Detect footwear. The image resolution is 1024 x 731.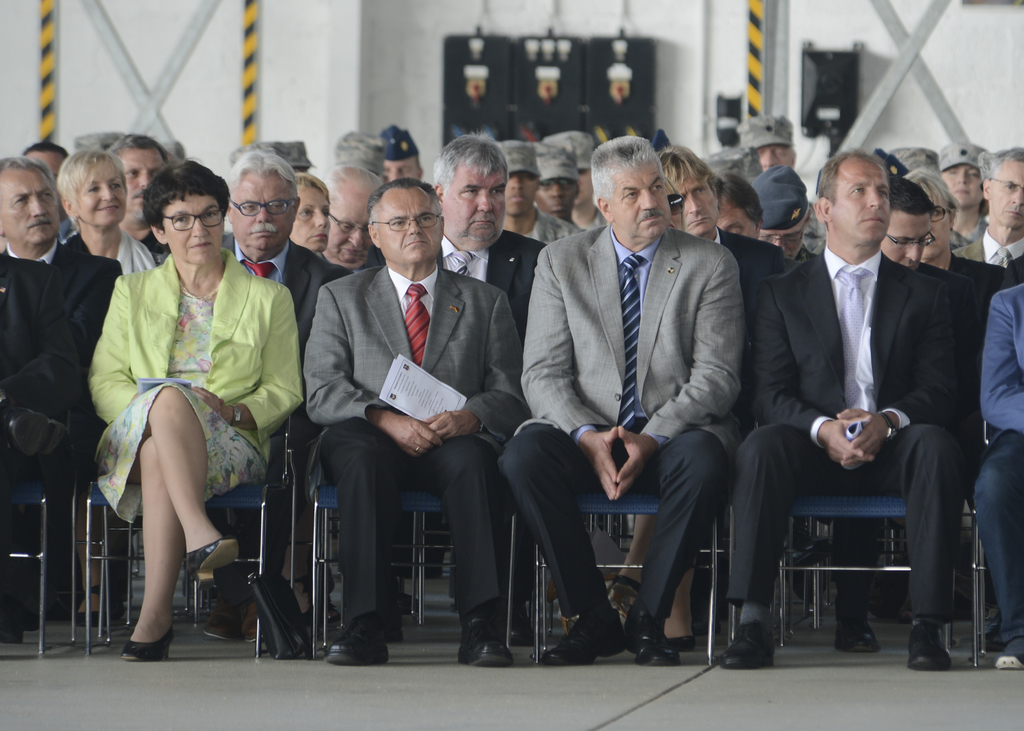
select_region(119, 627, 181, 664).
